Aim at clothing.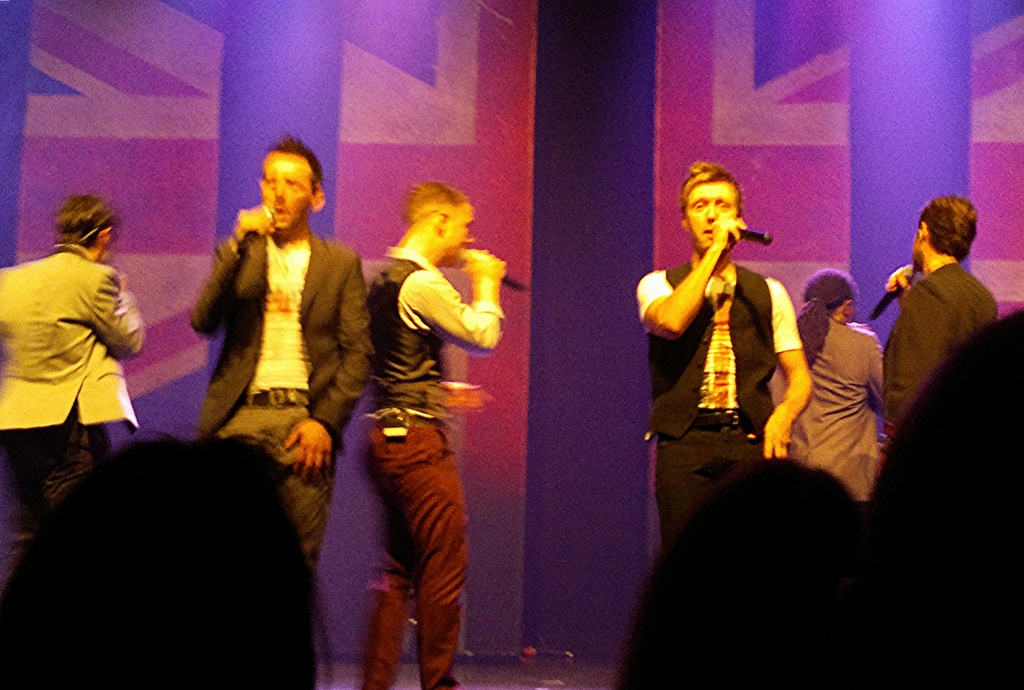
Aimed at l=0, t=249, r=143, b=586.
